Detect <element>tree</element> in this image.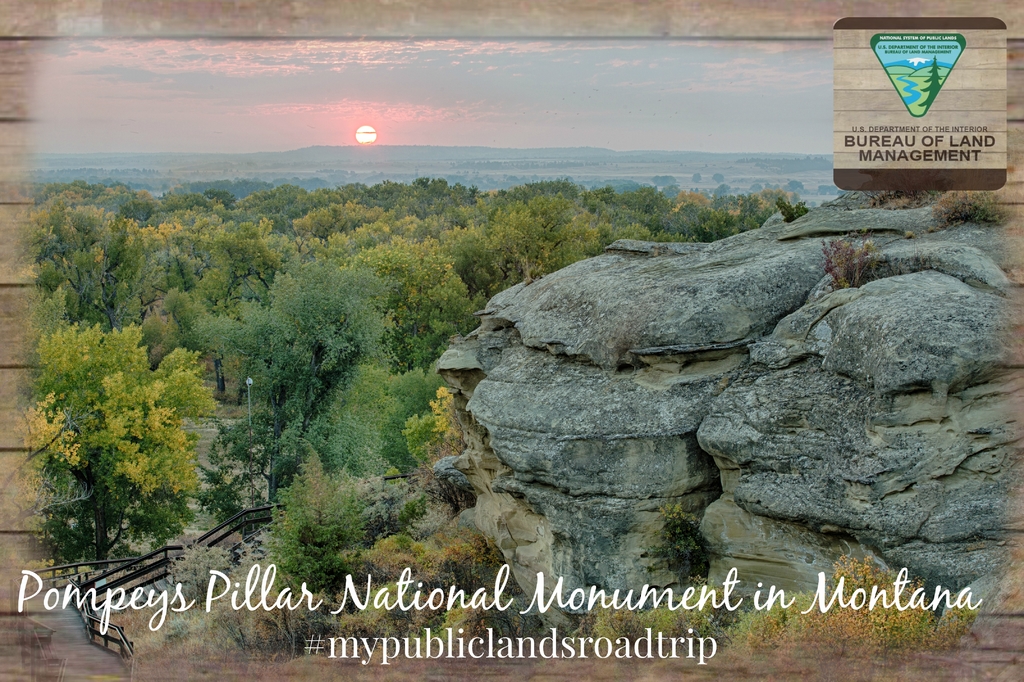
Detection: bbox=[163, 171, 614, 354].
